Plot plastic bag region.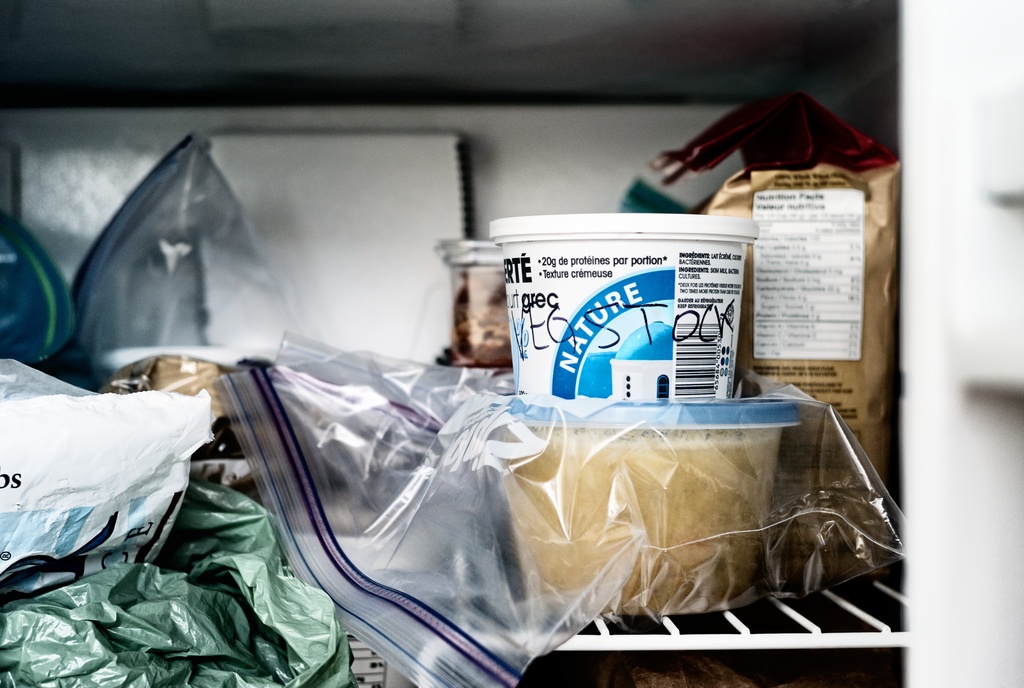
Plotted at [65,133,314,391].
